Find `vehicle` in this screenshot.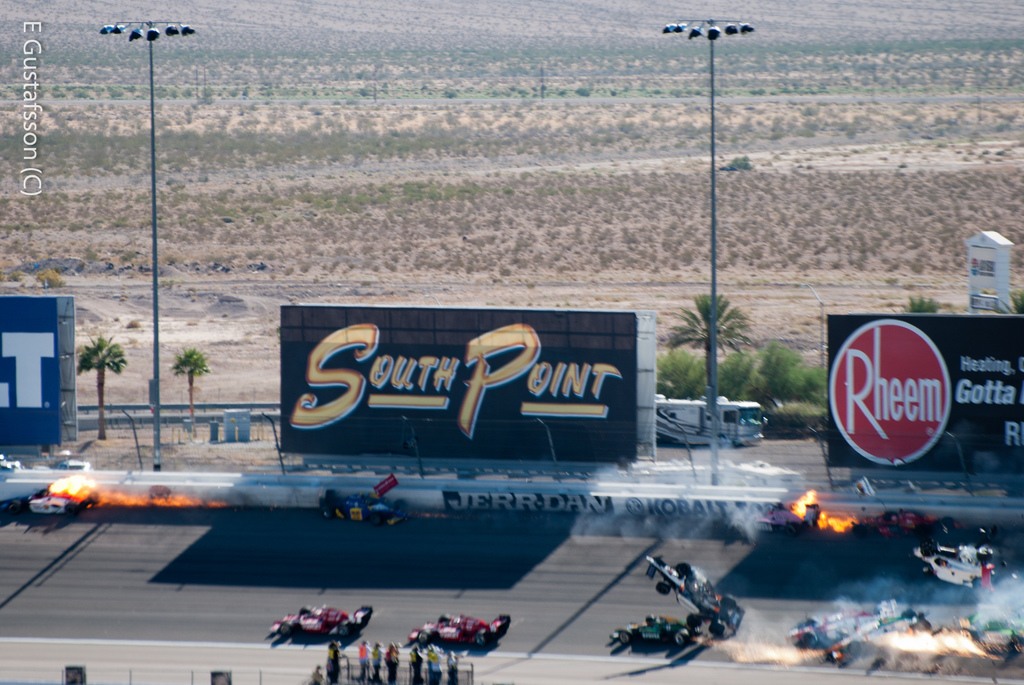
The bounding box for `vehicle` is l=325, t=486, r=406, b=535.
